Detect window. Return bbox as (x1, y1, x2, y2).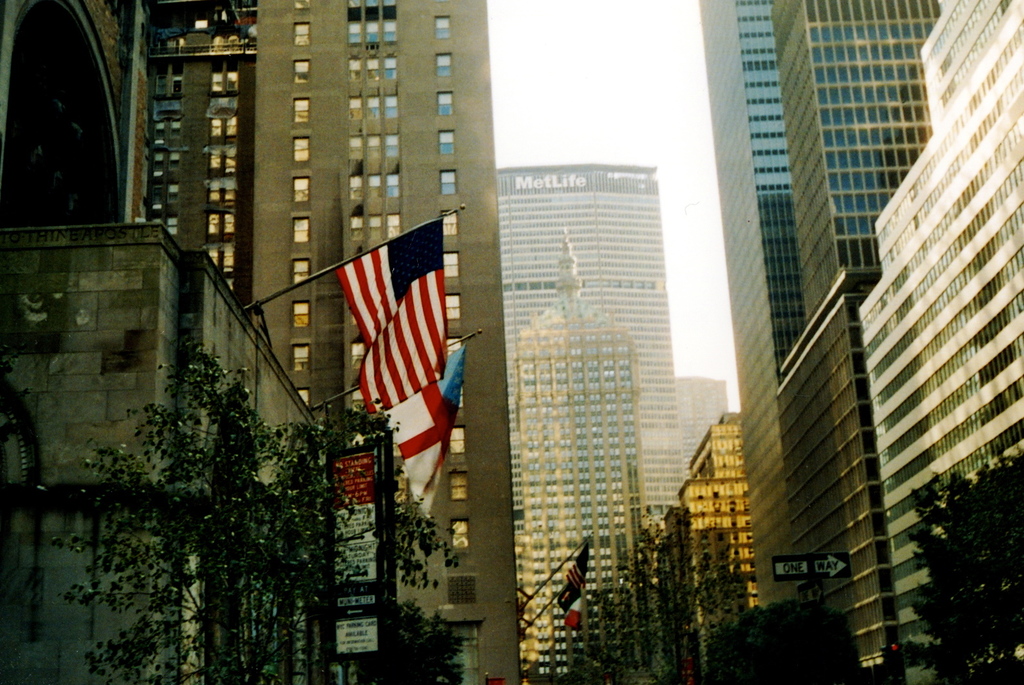
(292, 258, 310, 285).
